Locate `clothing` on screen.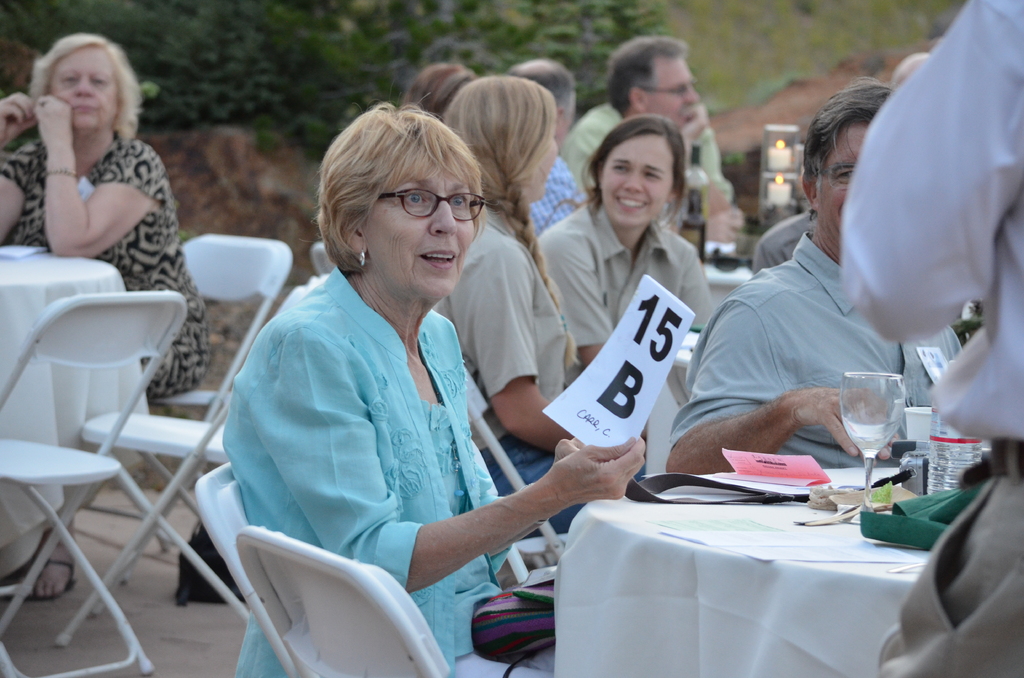
On screen at box=[825, 0, 1023, 677].
